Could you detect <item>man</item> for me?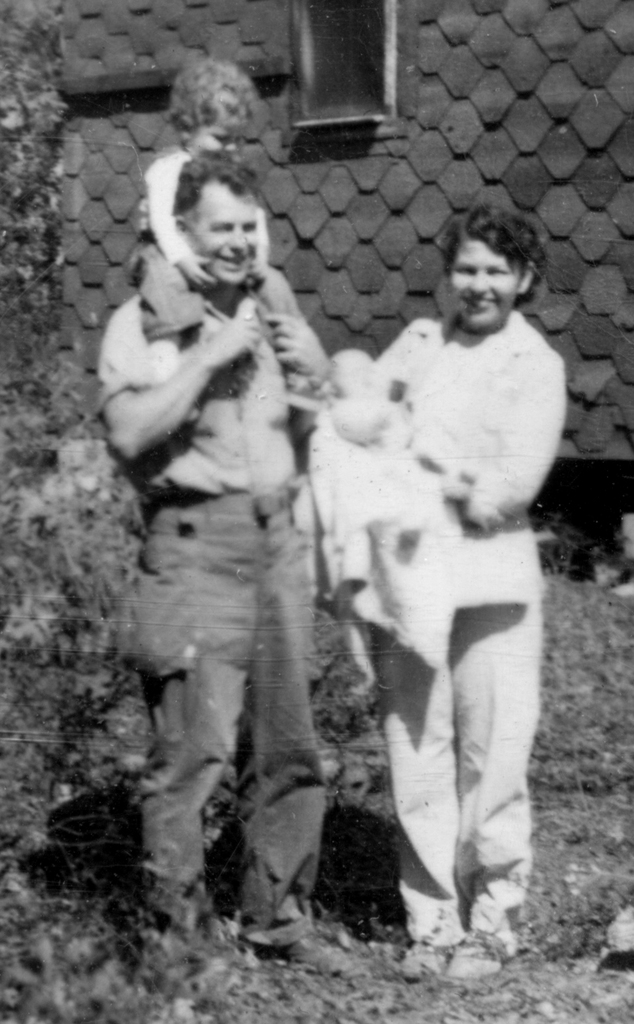
Detection result: [x1=89, y1=118, x2=378, y2=966].
